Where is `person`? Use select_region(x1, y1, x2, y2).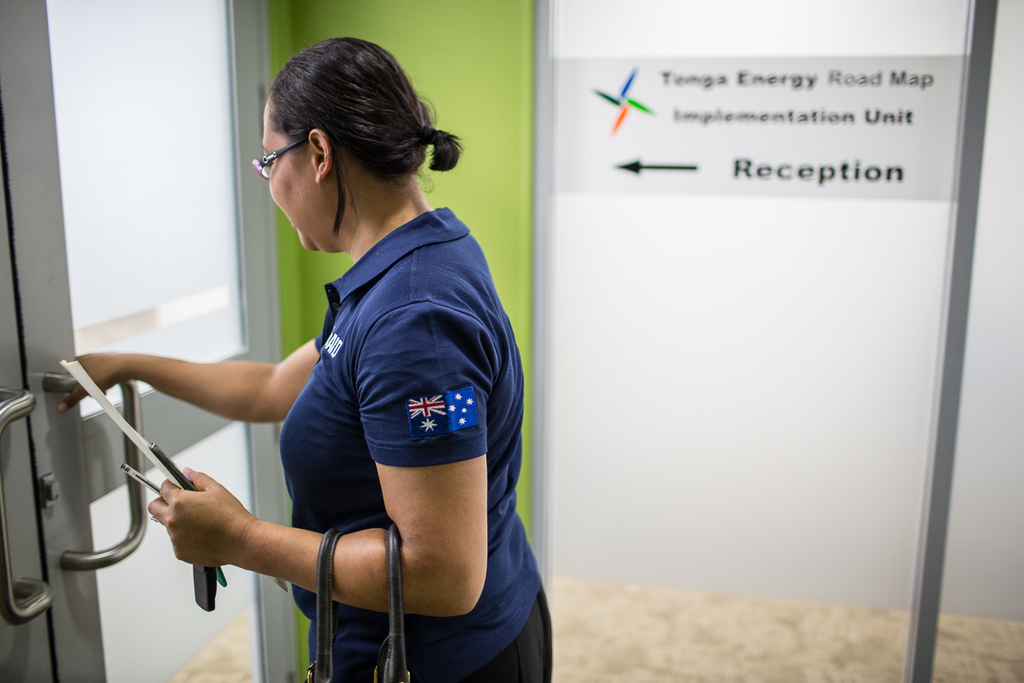
select_region(52, 36, 552, 682).
